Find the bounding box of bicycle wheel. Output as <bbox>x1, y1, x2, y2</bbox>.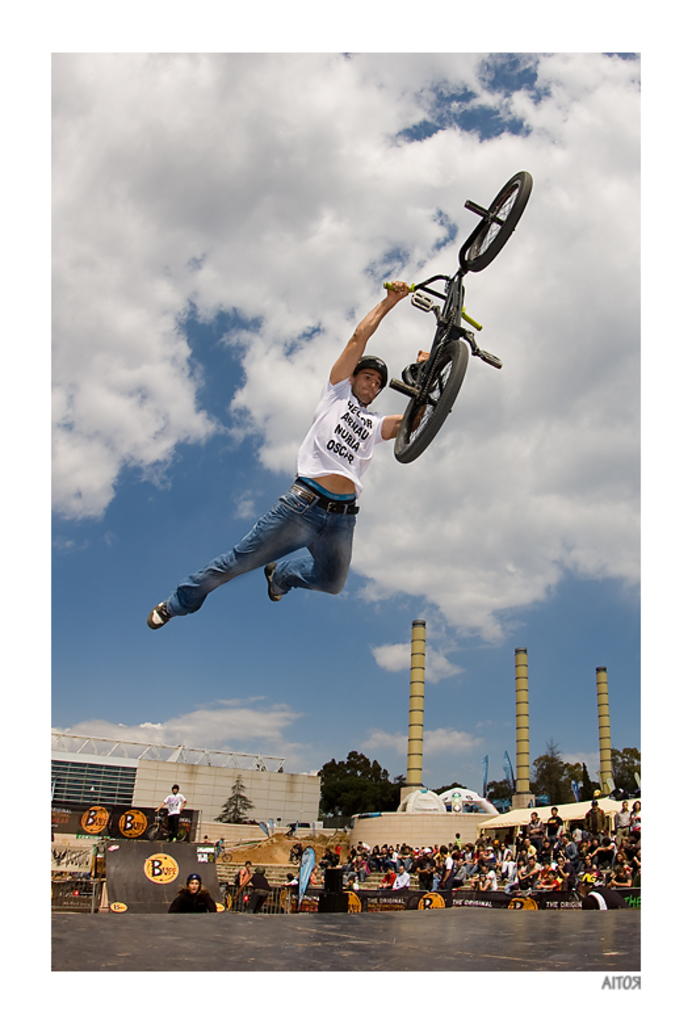
<bbox>464, 175, 541, 278</bbox>.
